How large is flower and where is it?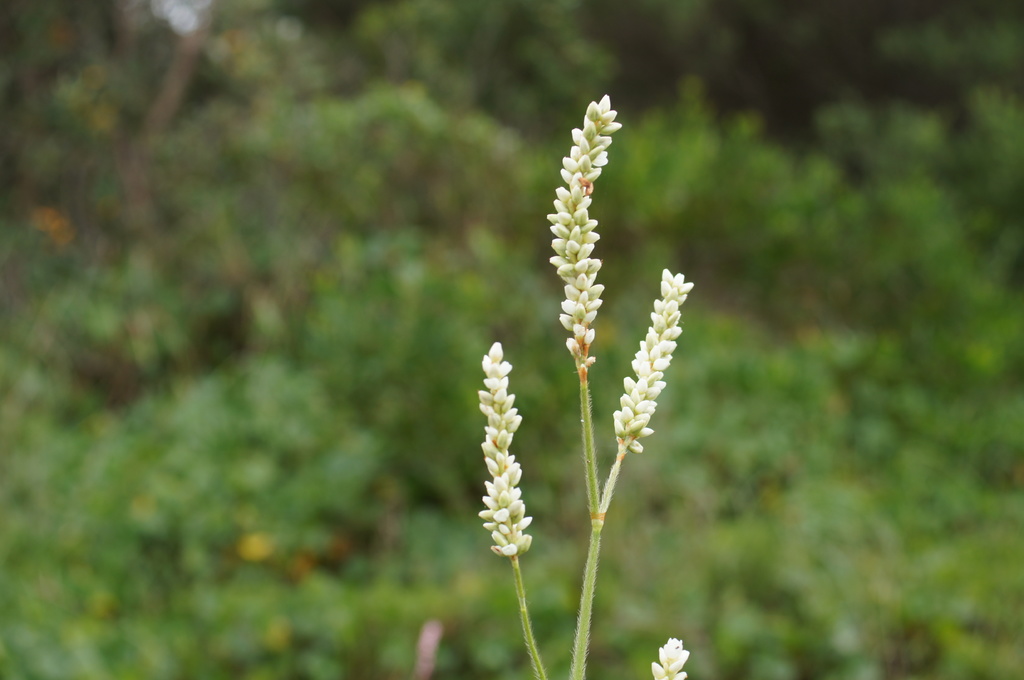
Bounding box: [left=561, top=166, right=573, bottom=180].
